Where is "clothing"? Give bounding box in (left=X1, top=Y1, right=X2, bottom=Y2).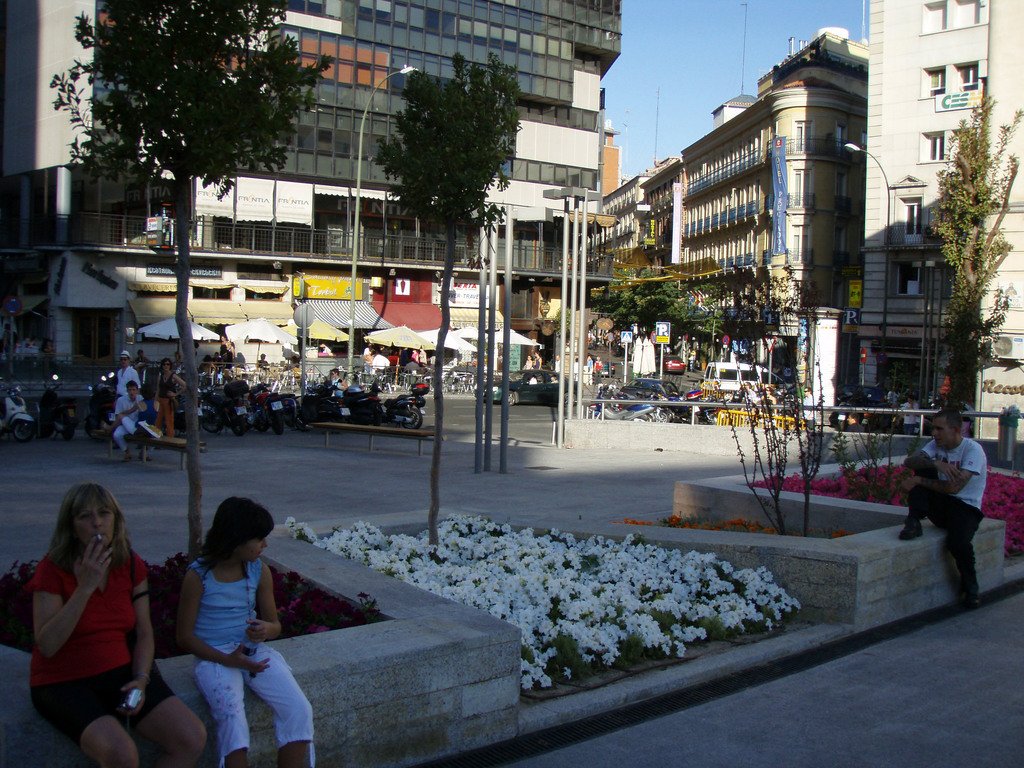
(left=209, top=352, right=223, bottom=367).
